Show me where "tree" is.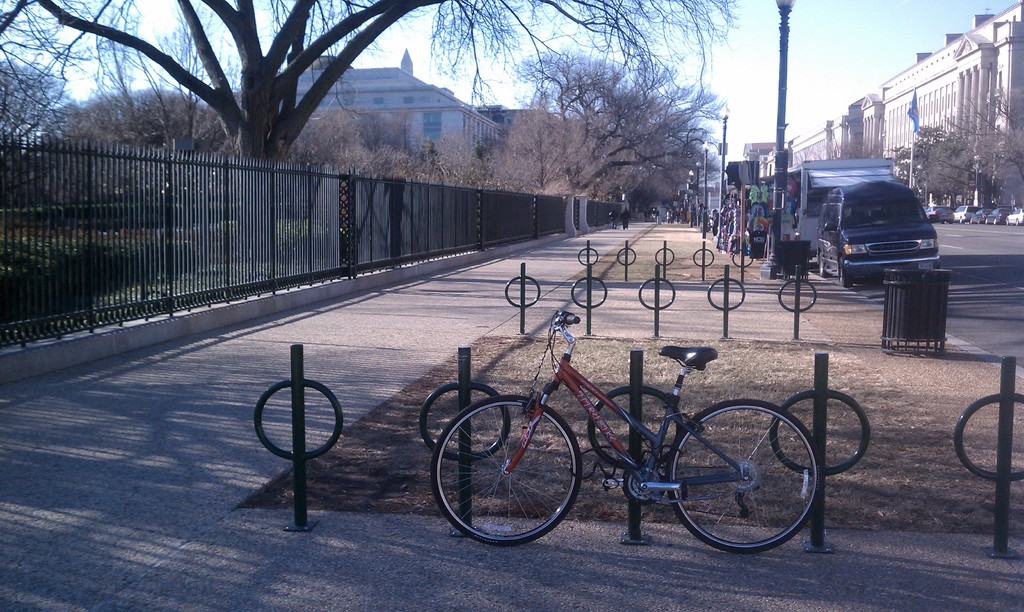
"tree" is at (left=0, top=54, right=62, bottom=187).
